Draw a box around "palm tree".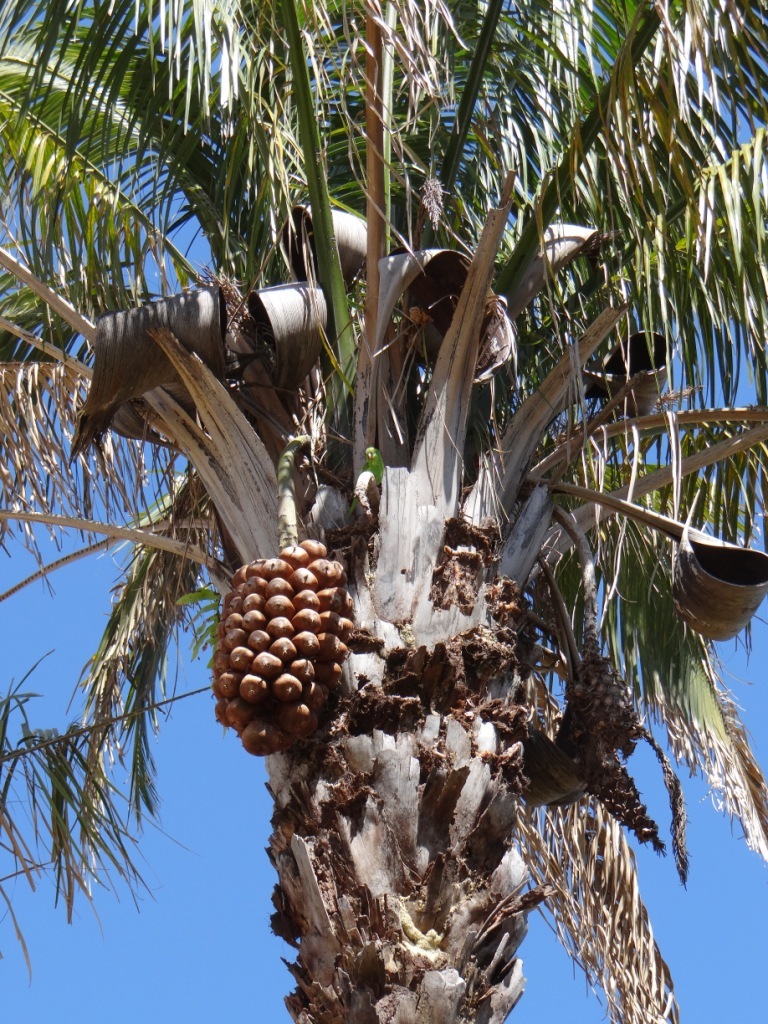
region(0, 0, 767, 1023).
